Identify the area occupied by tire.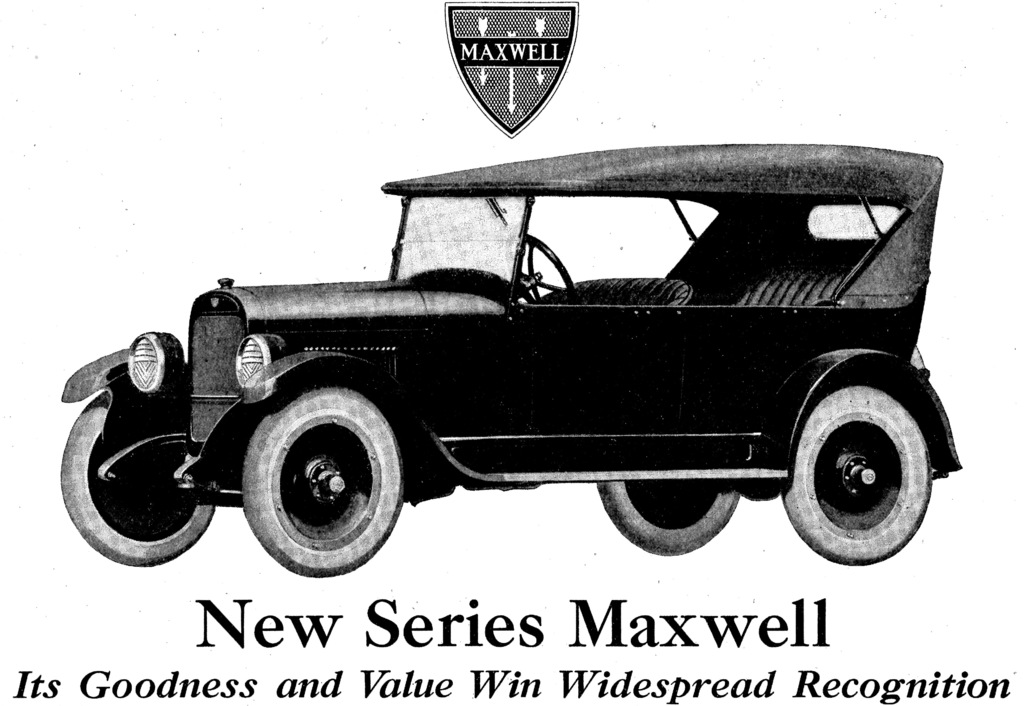
Area: 232,375,404,580.
